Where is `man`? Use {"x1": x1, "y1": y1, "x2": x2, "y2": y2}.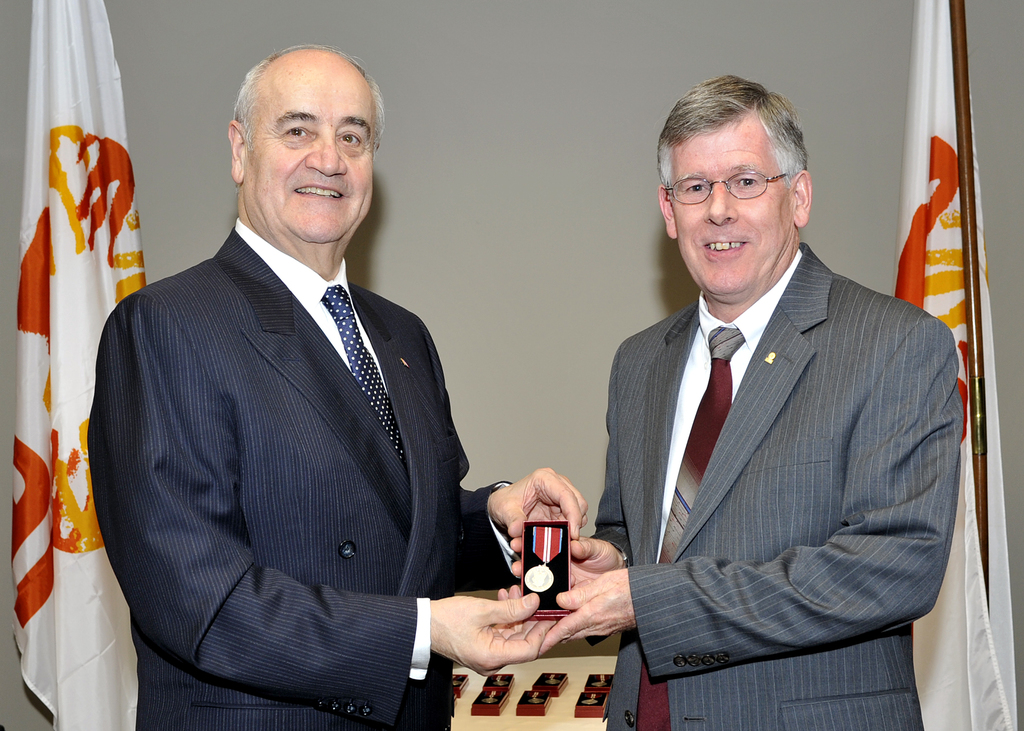
{"x1": 579, "y1": 77, "x2": 970, "y2": 716}.
